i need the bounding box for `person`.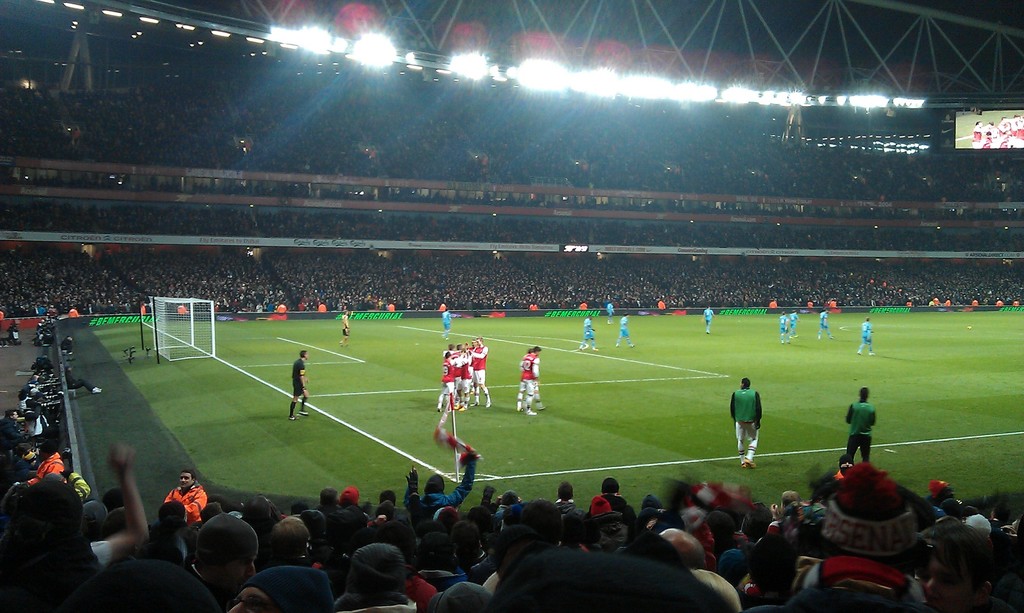
Here it is: (x1=713, y1=379, x2=776, y2=465).
